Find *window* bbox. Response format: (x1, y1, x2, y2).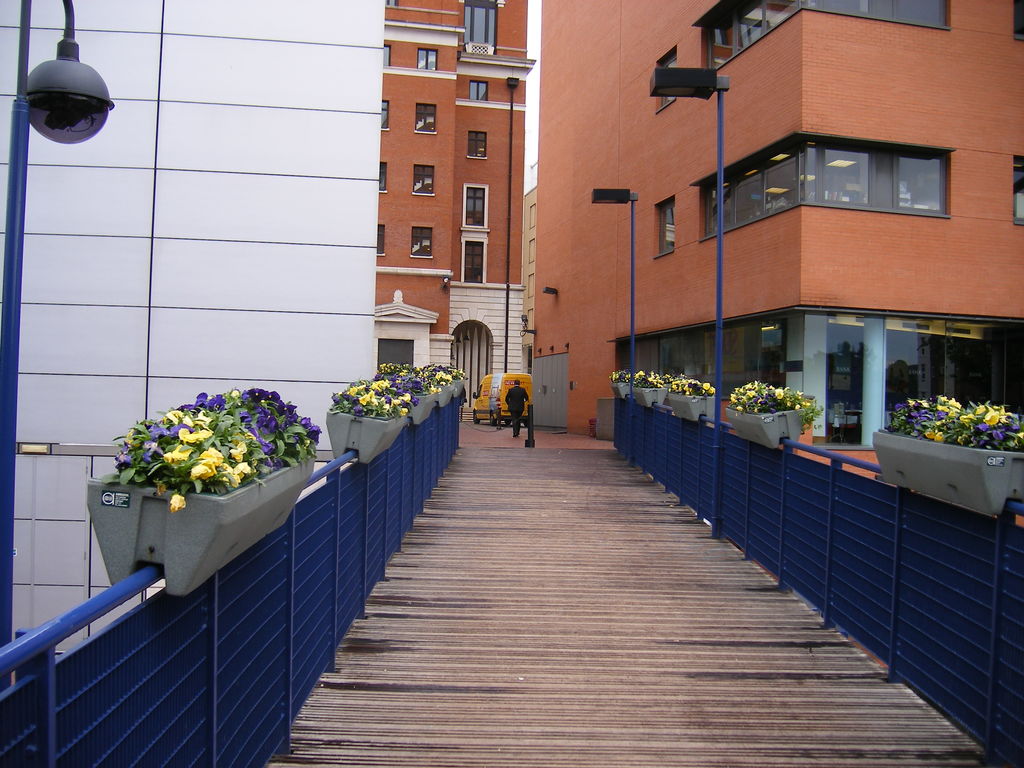
(472, 81, 492, 102).
